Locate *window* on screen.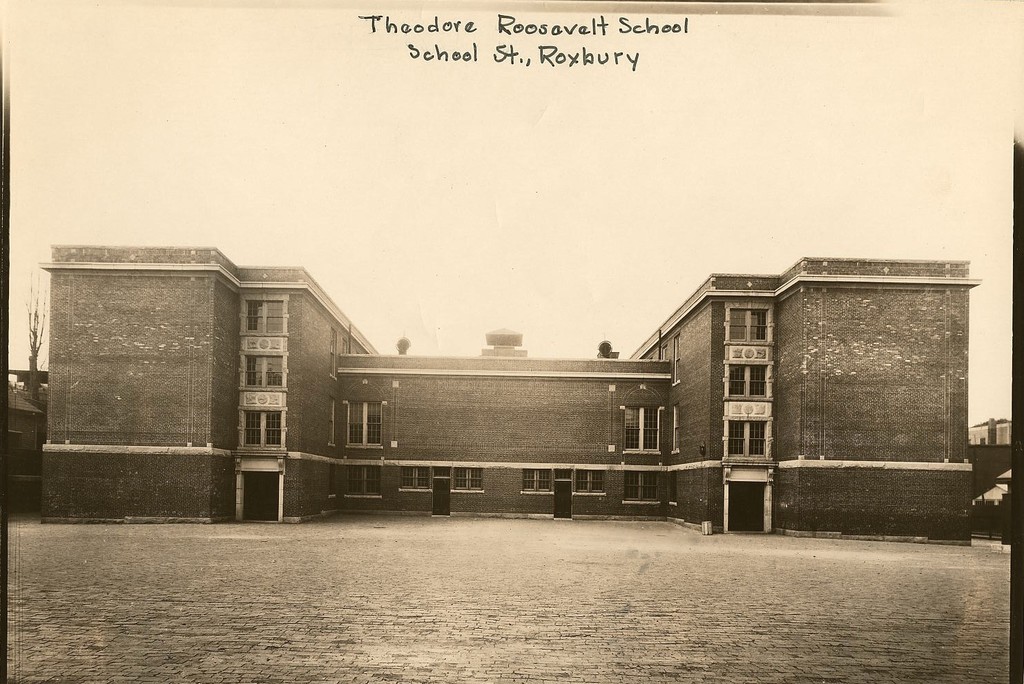
On screen at 240/353/288/389.
